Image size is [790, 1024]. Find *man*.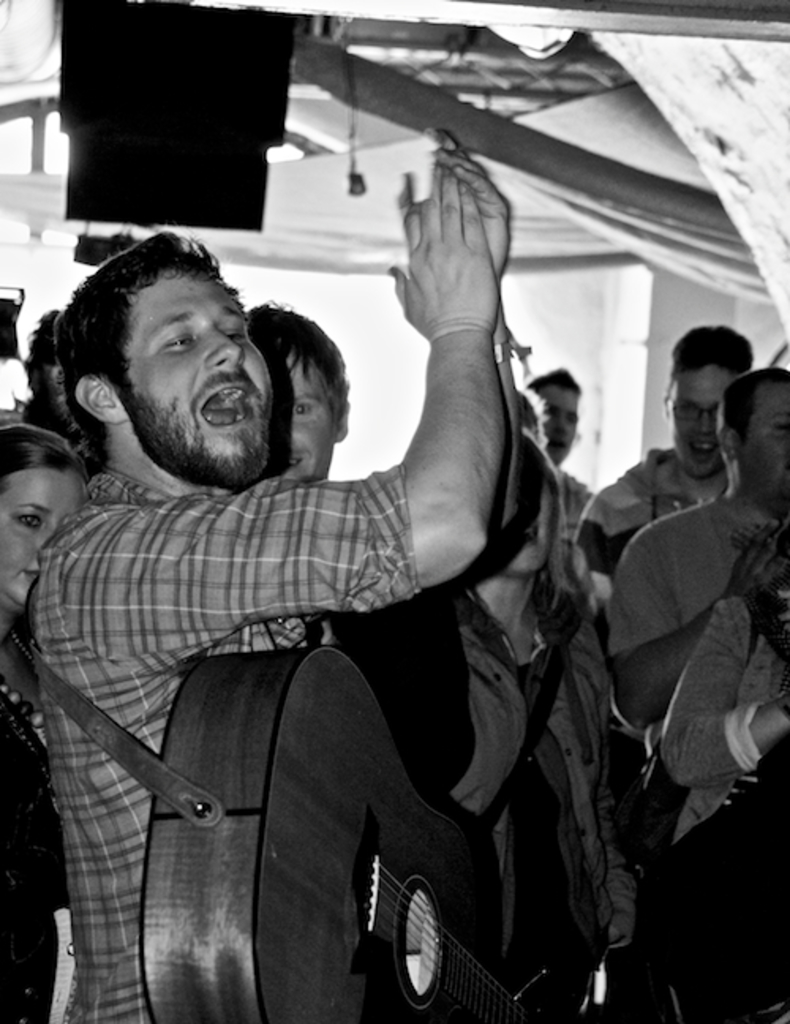
[235,289,349,482].
